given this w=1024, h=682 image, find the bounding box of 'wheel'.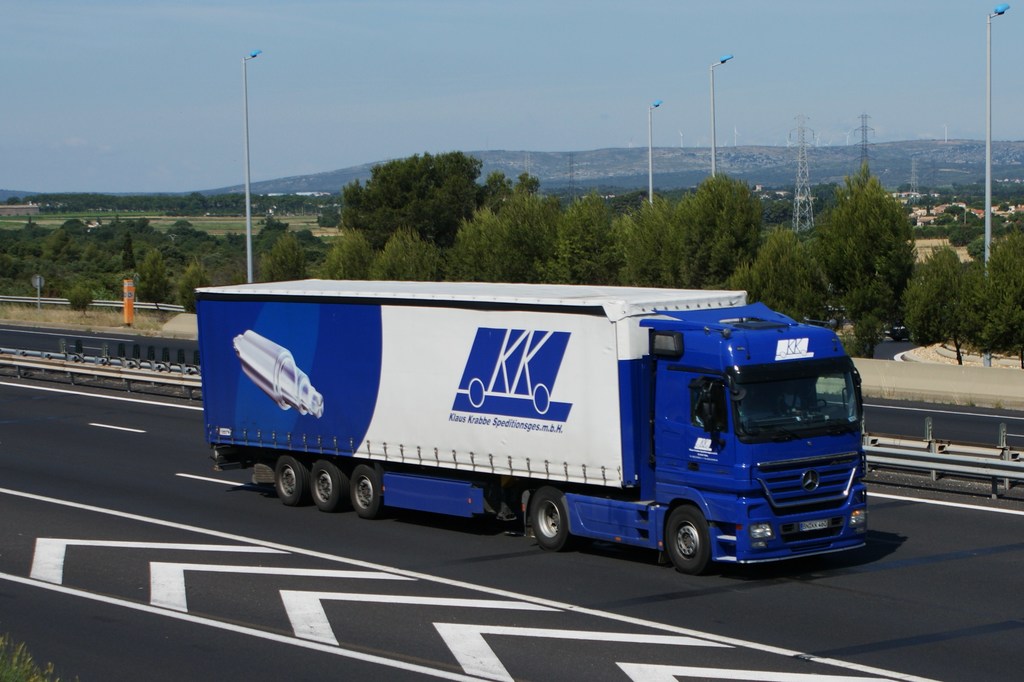
<region>273, 456, 315, 508</region>.
